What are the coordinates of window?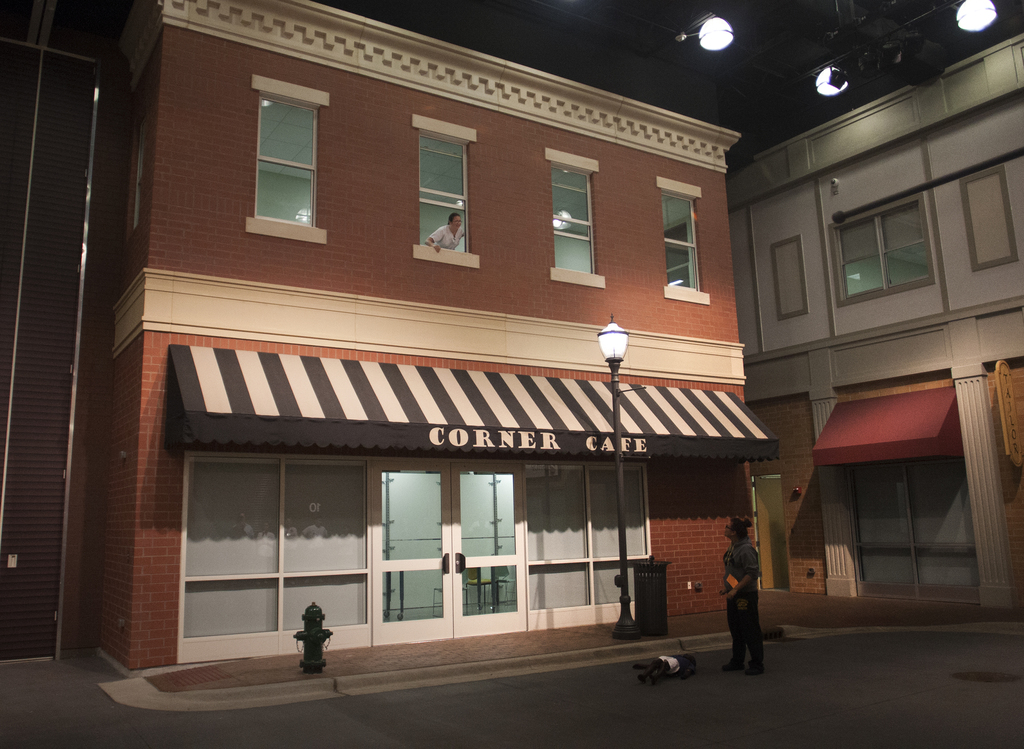
box(177, 459, 374, 667).
